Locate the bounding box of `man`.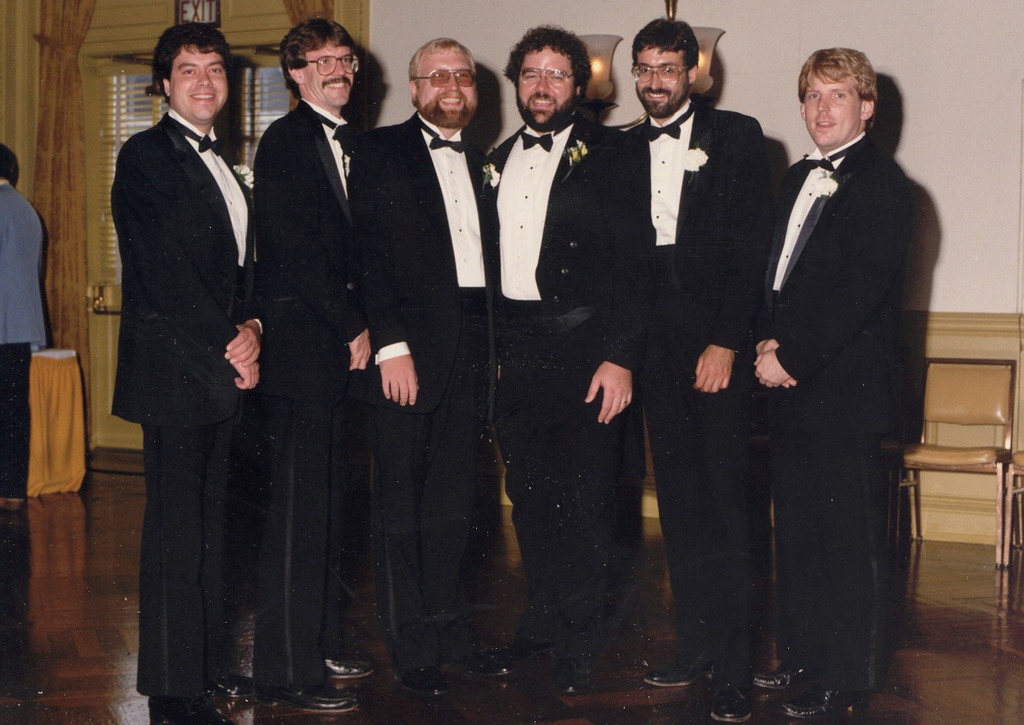
Bounding box: 751,42,915,720.
